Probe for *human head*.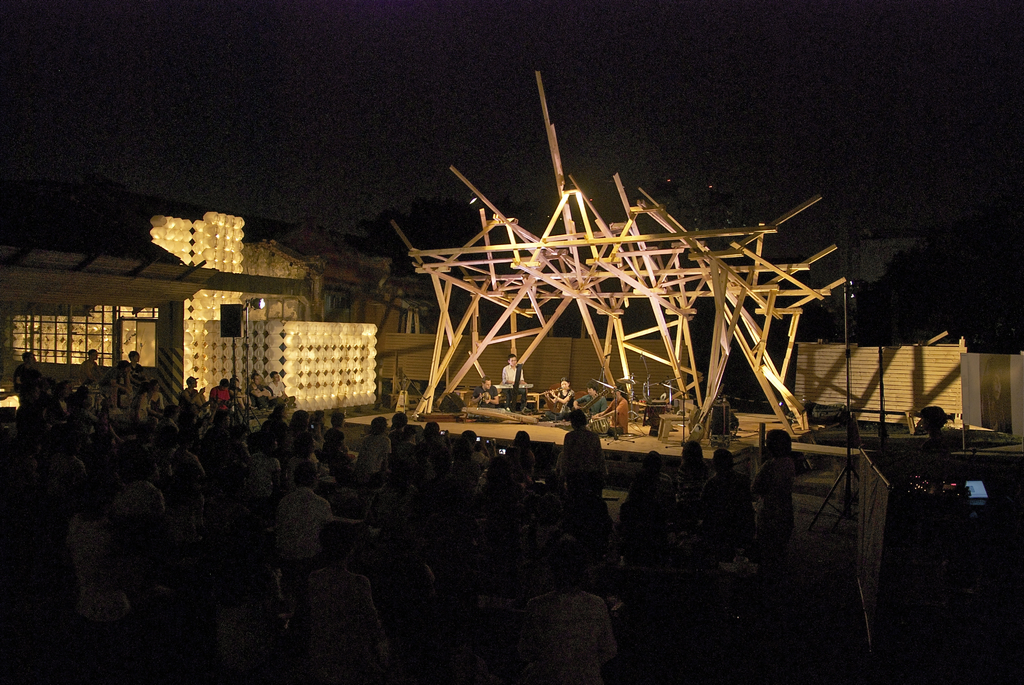
Probe result: bbox=[295, 437, 321, 453].
